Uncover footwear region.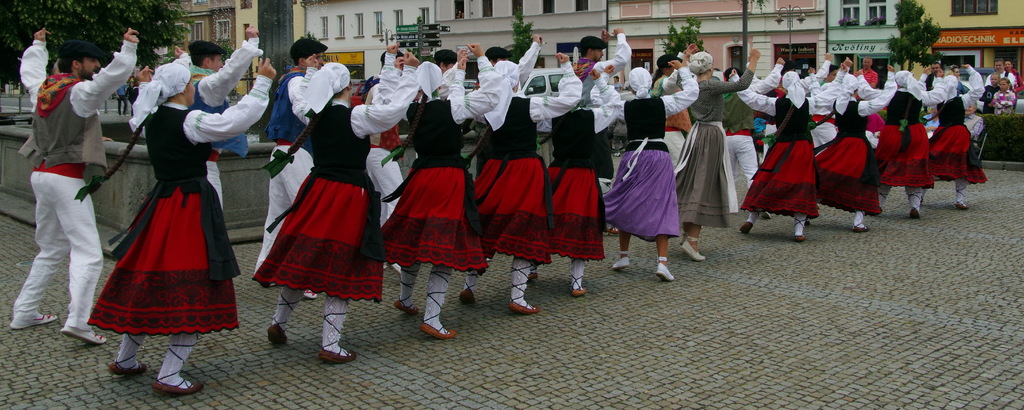
Uncovered: [x1=610, y1=257, x2=628, y2=274].
